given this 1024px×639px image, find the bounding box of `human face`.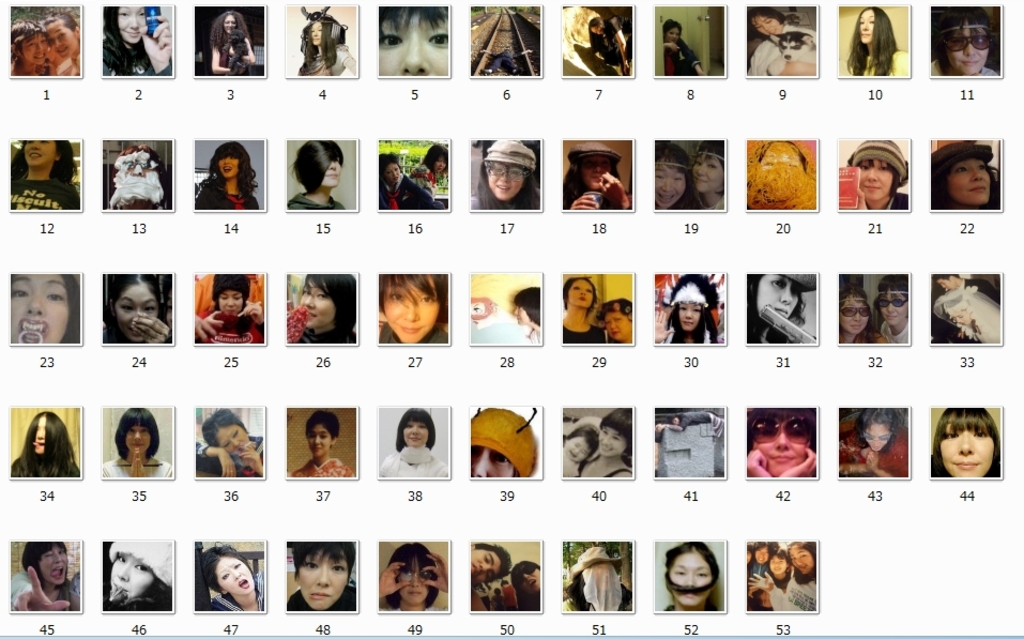
Rect(517, 306, 533, 324).
